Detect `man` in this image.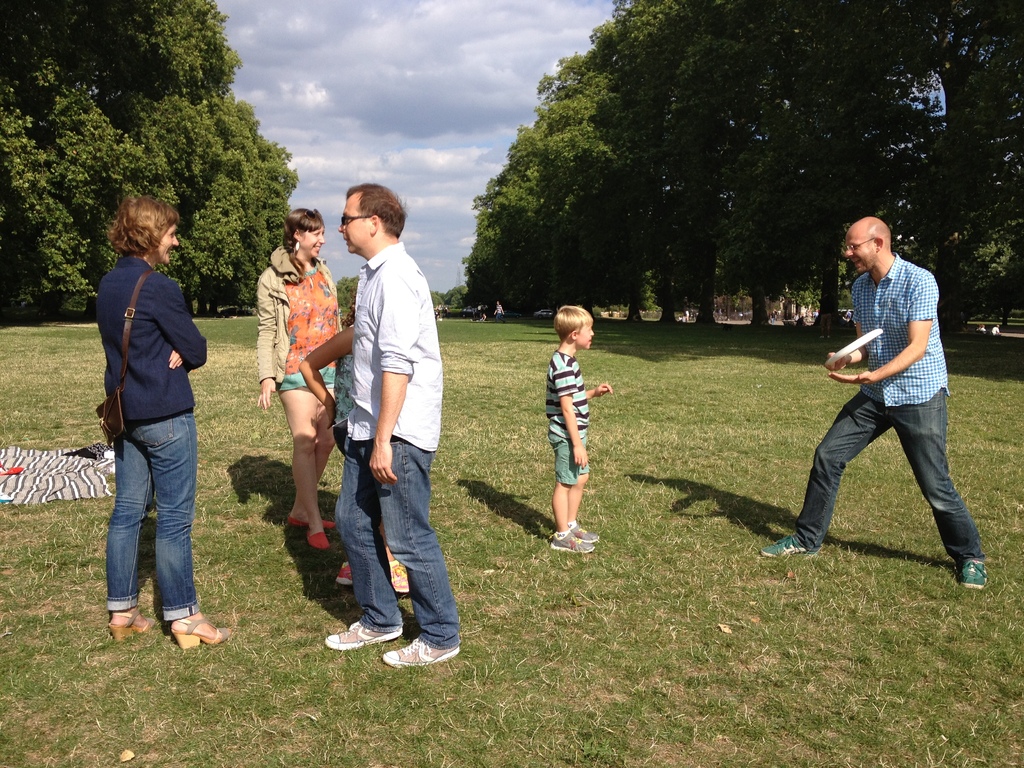
Detection: (x1=334, y1=181, x2=460, y2=675).
